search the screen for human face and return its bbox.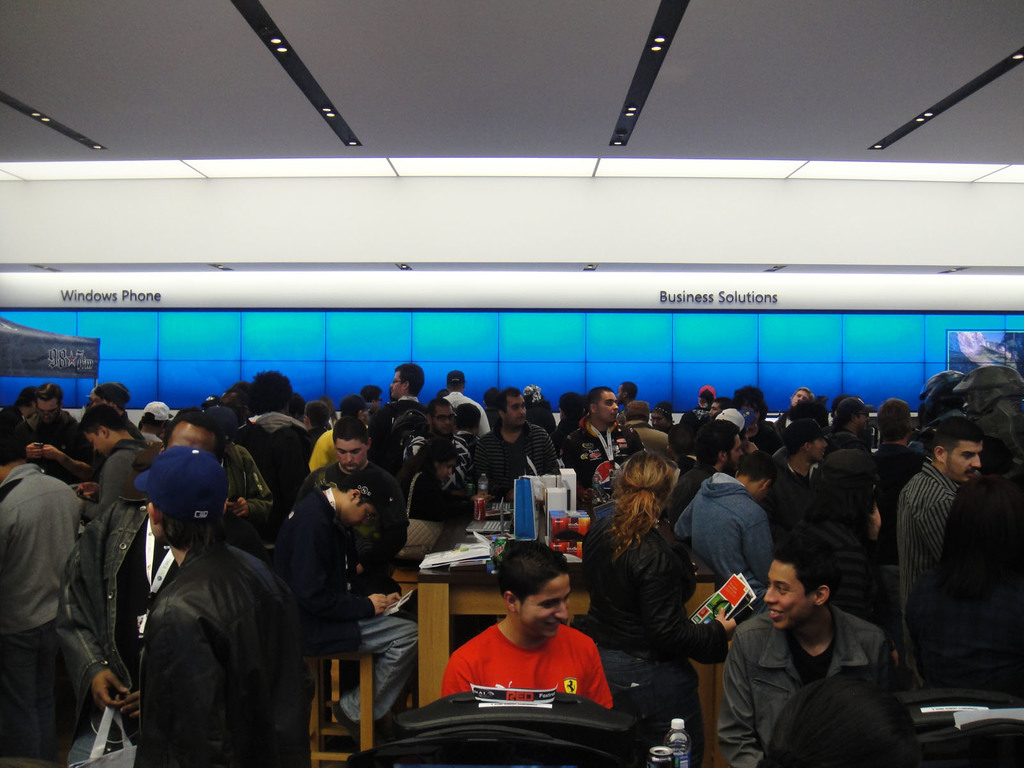
Found: 162 424 218 454.
